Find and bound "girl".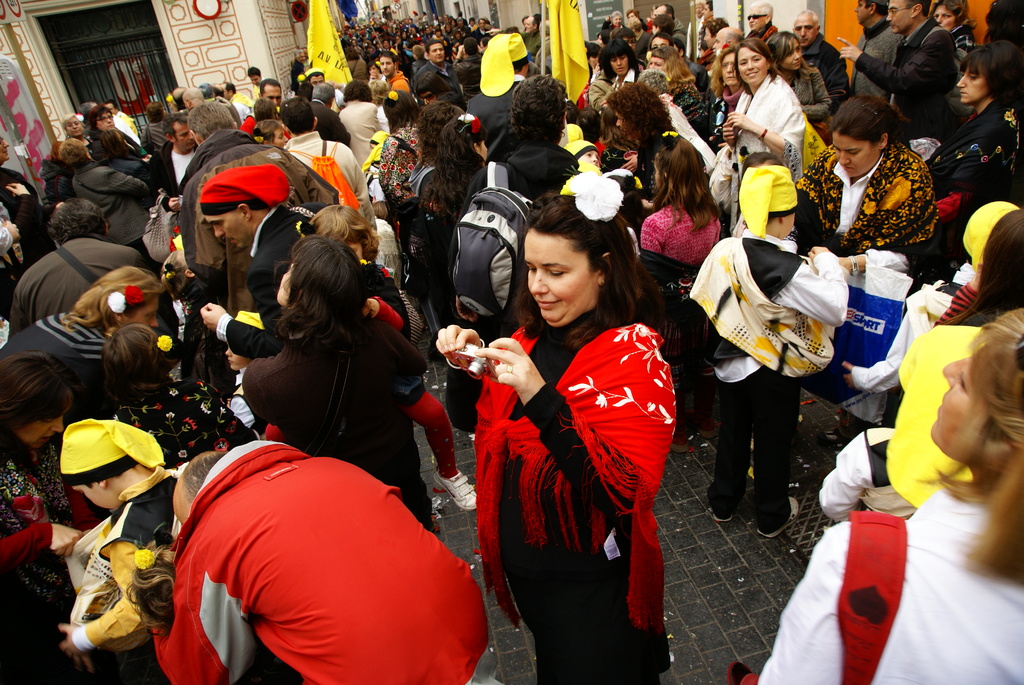
Bound: [58,420,179,650].
